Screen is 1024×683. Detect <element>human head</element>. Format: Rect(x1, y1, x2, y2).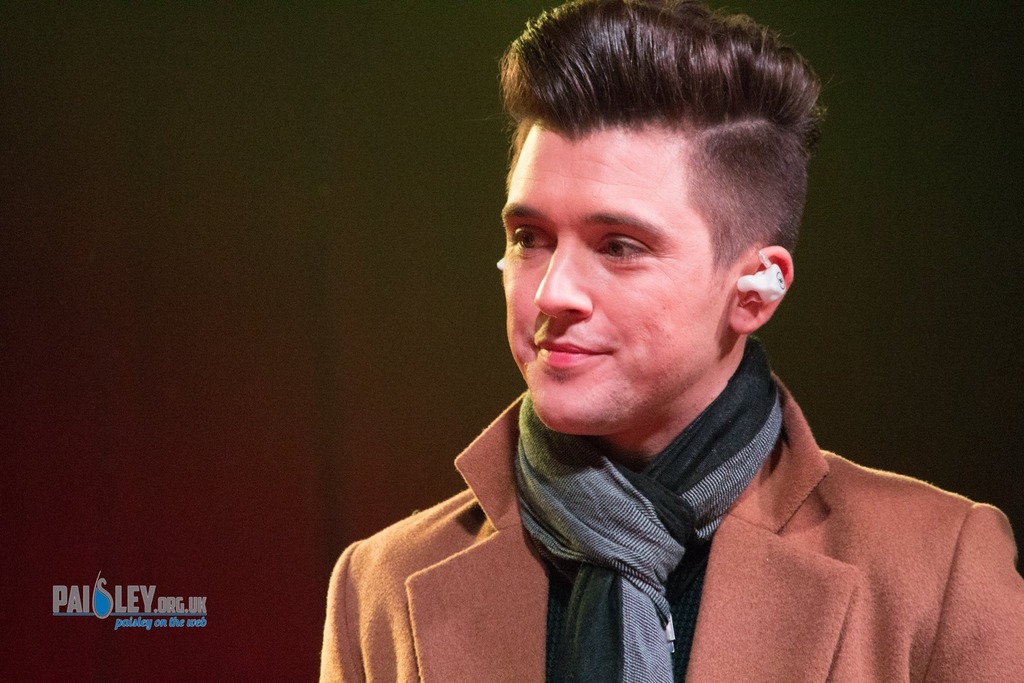
Rect(476, 4, 826, 417).
